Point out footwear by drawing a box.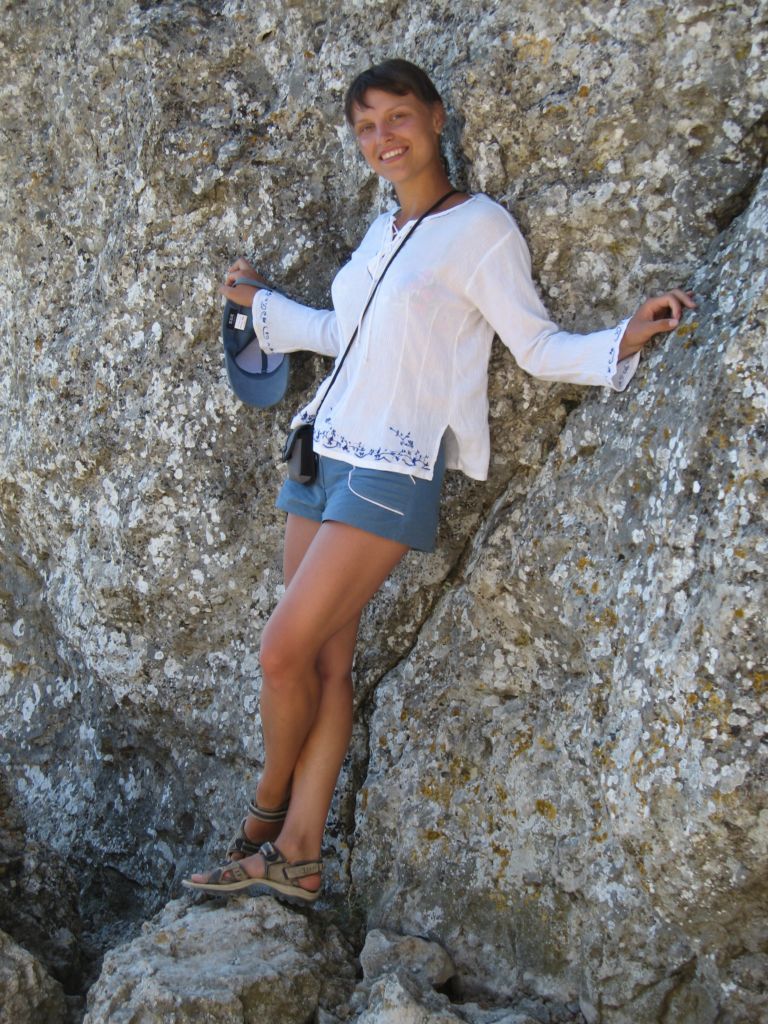
{"x1": 176, "y1": 841, "x2": 318, "y2": 912}.
